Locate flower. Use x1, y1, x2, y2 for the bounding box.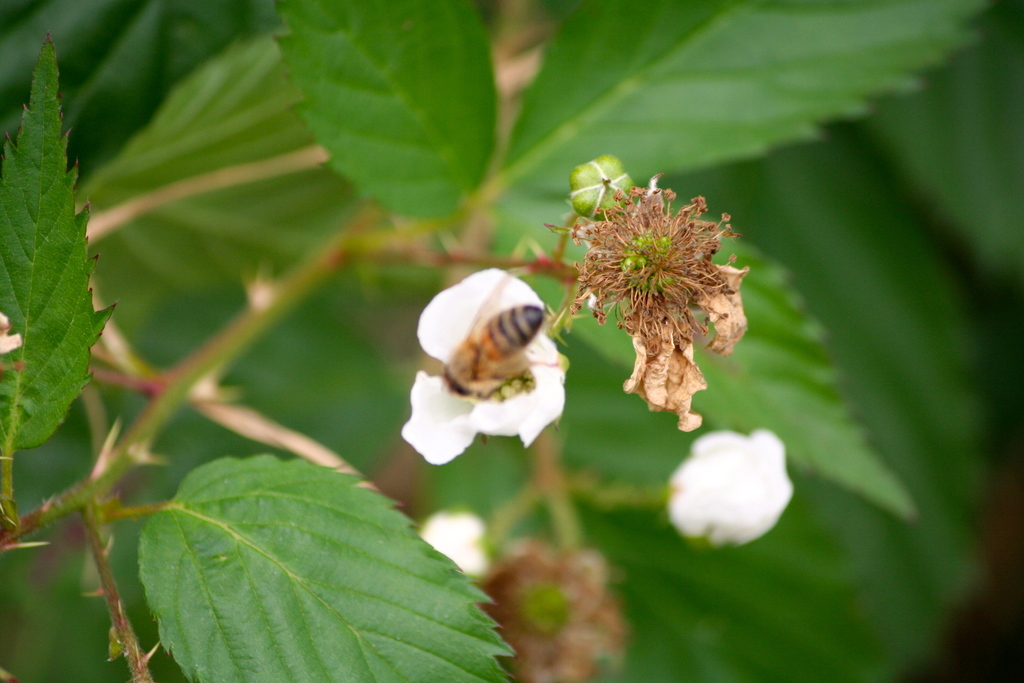
664, 428, 794, 549.
